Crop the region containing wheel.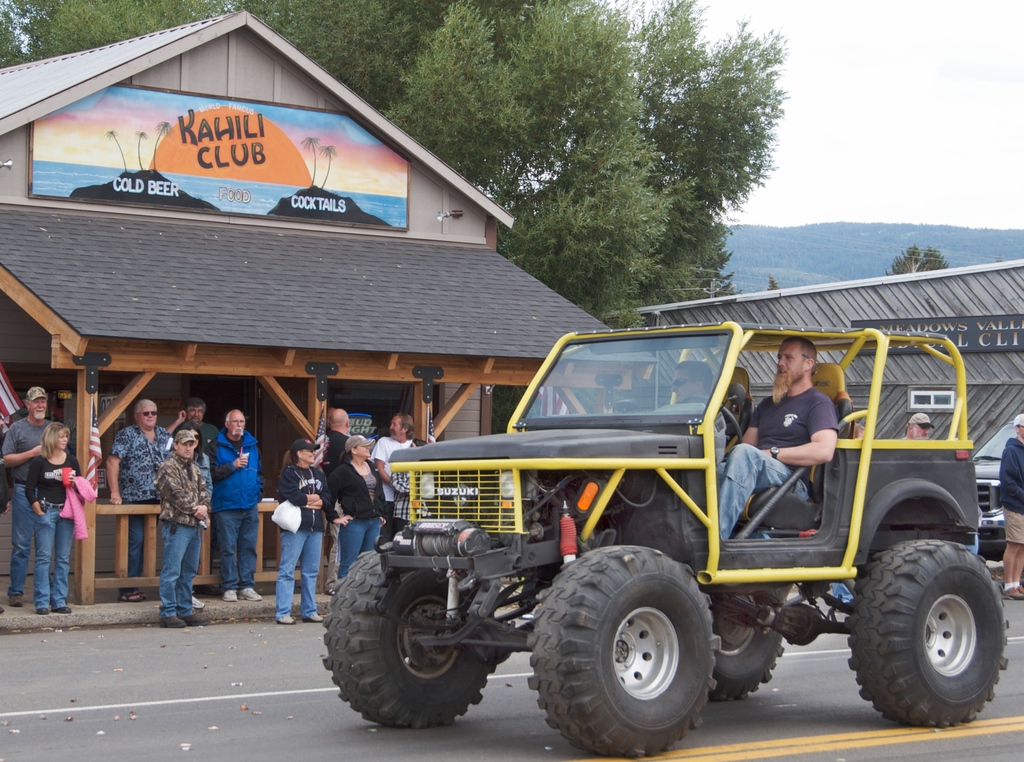
Crop region: l=700, t=596, r=788, b=695.
